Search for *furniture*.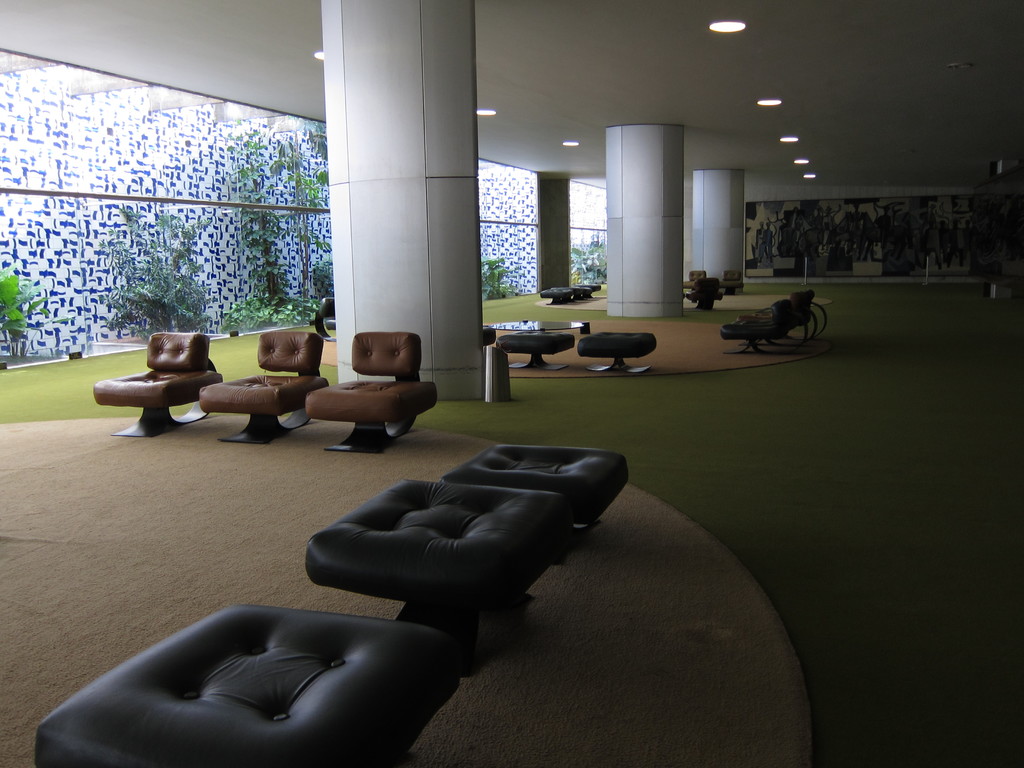
Found at x1=541 y1=287 x2=570 y2=305.
